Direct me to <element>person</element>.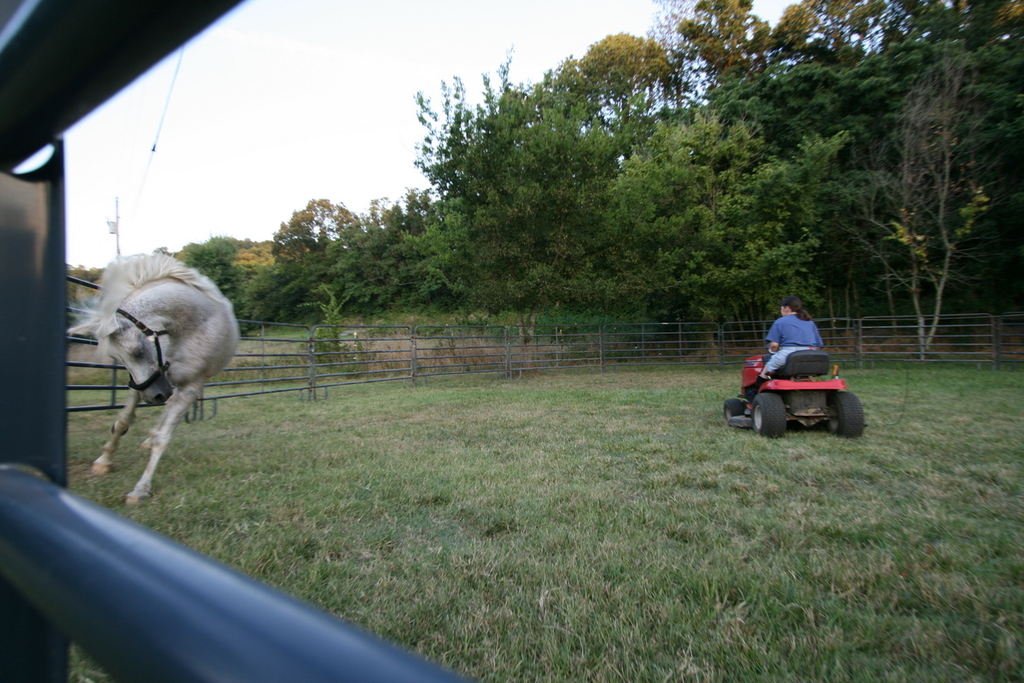
Direction: l=760, t=303, r=845, b=406.
